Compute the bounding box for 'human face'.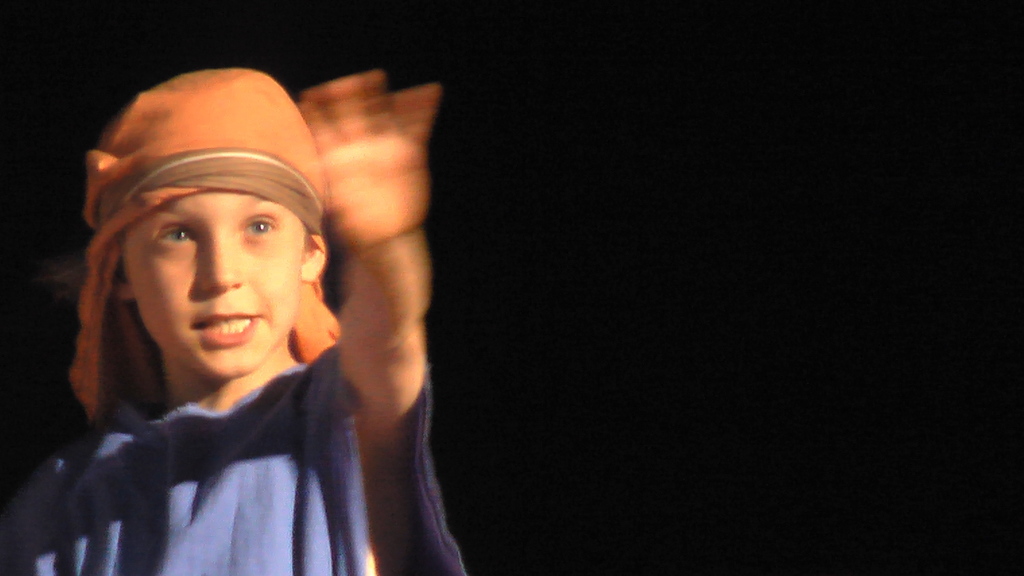
123, 185, 309, 381.
